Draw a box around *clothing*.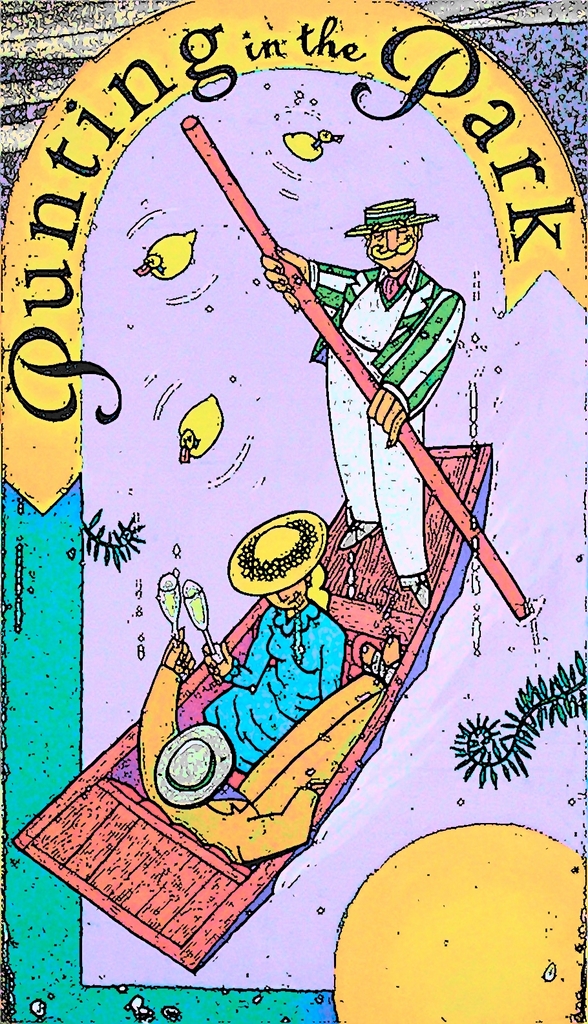
detection(203, 605, 337, 766).
